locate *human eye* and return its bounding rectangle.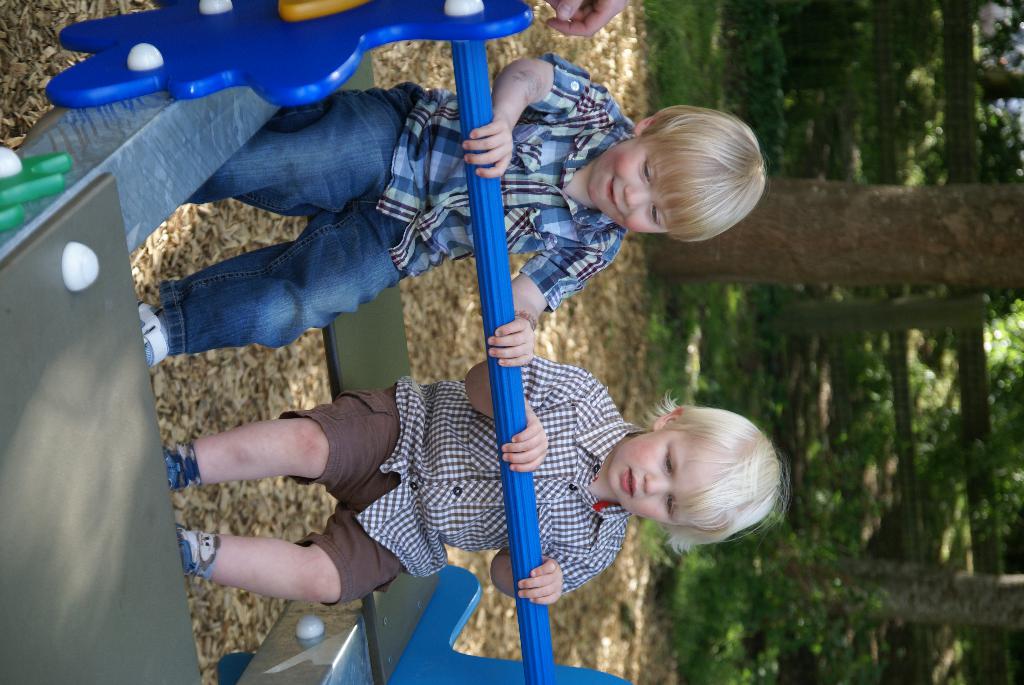
x1=641, y1=159, x2=653, y2=185.
